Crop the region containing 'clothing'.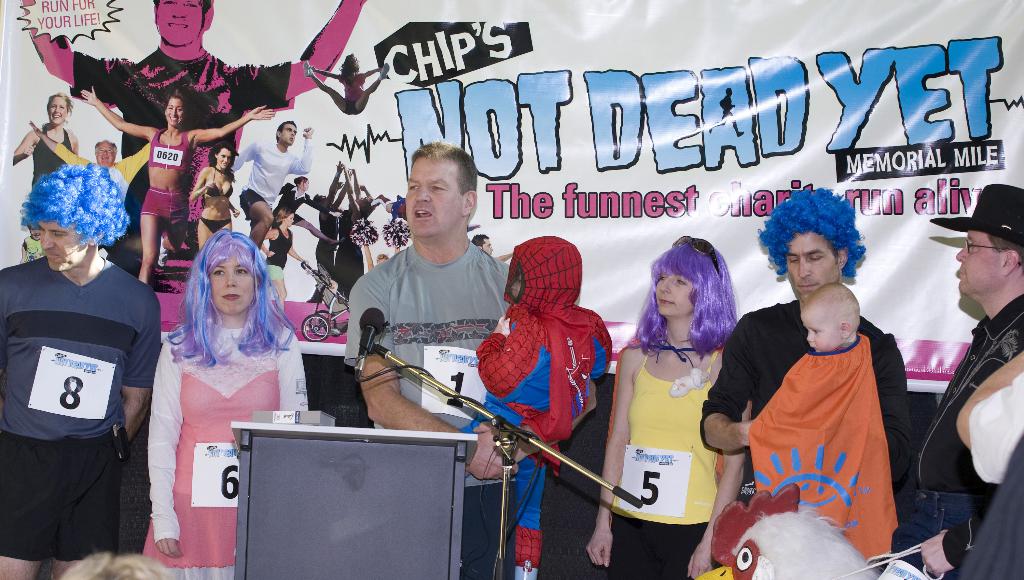
Crop region: [left=470, top=234, right=616, bottom=579].
